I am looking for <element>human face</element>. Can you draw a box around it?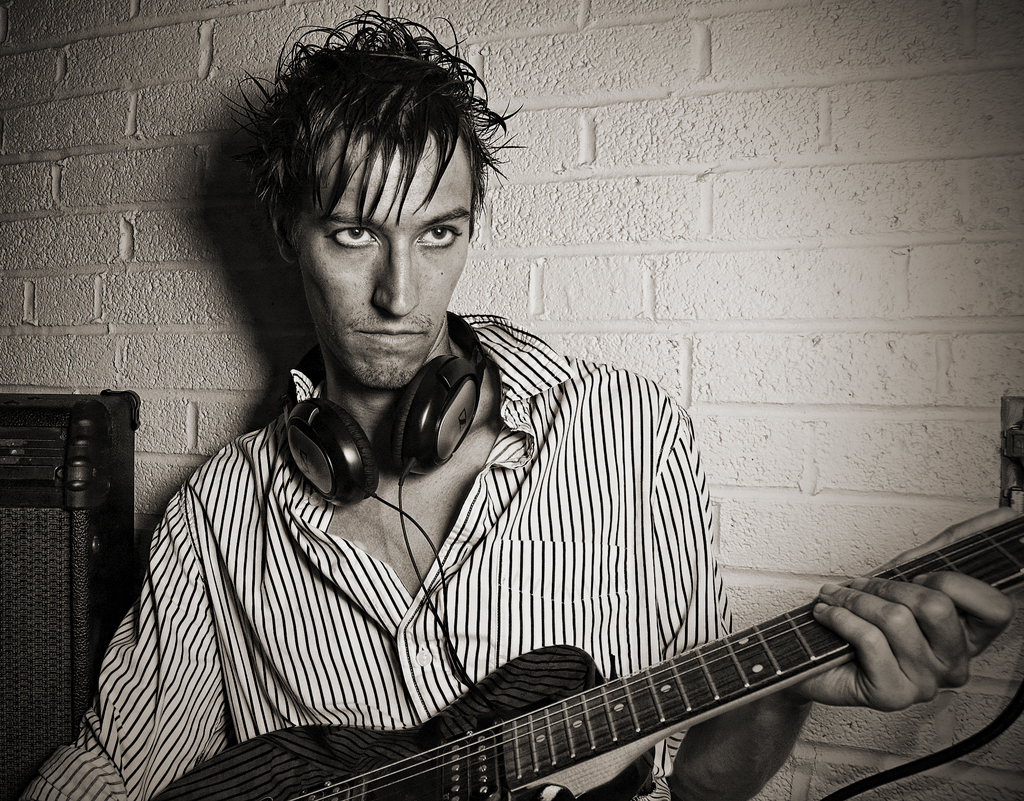
Sure, the bounding box is Rect(295, 136, 466, 392).
